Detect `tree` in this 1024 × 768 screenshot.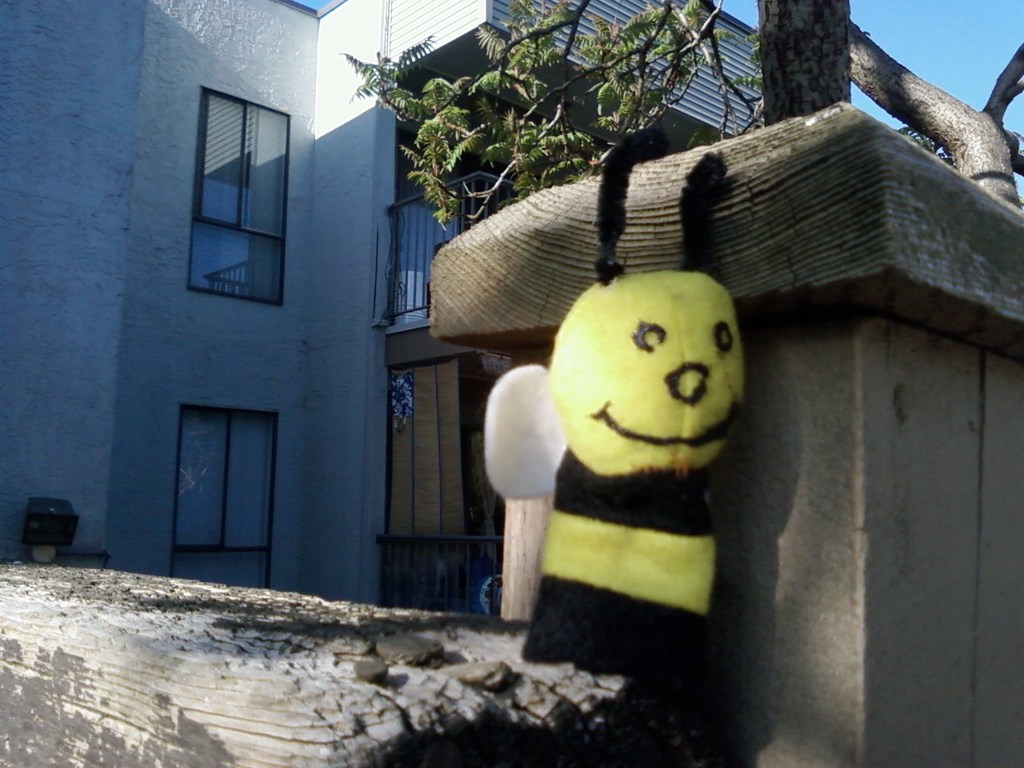
Detection: box(759, 0, 856, 126).
